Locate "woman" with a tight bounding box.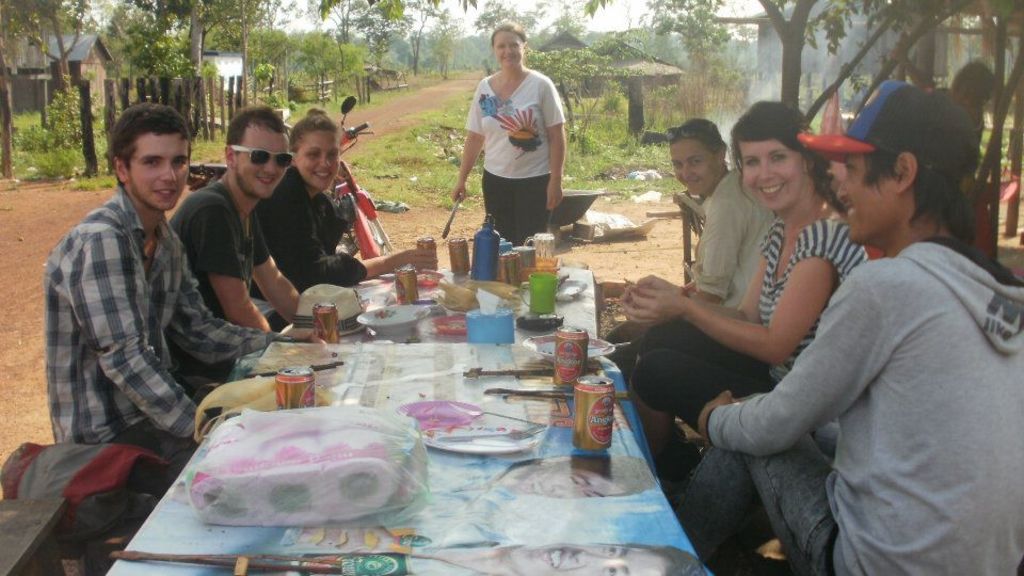
(x1=624, y1=100, x2=870, y2=454).
